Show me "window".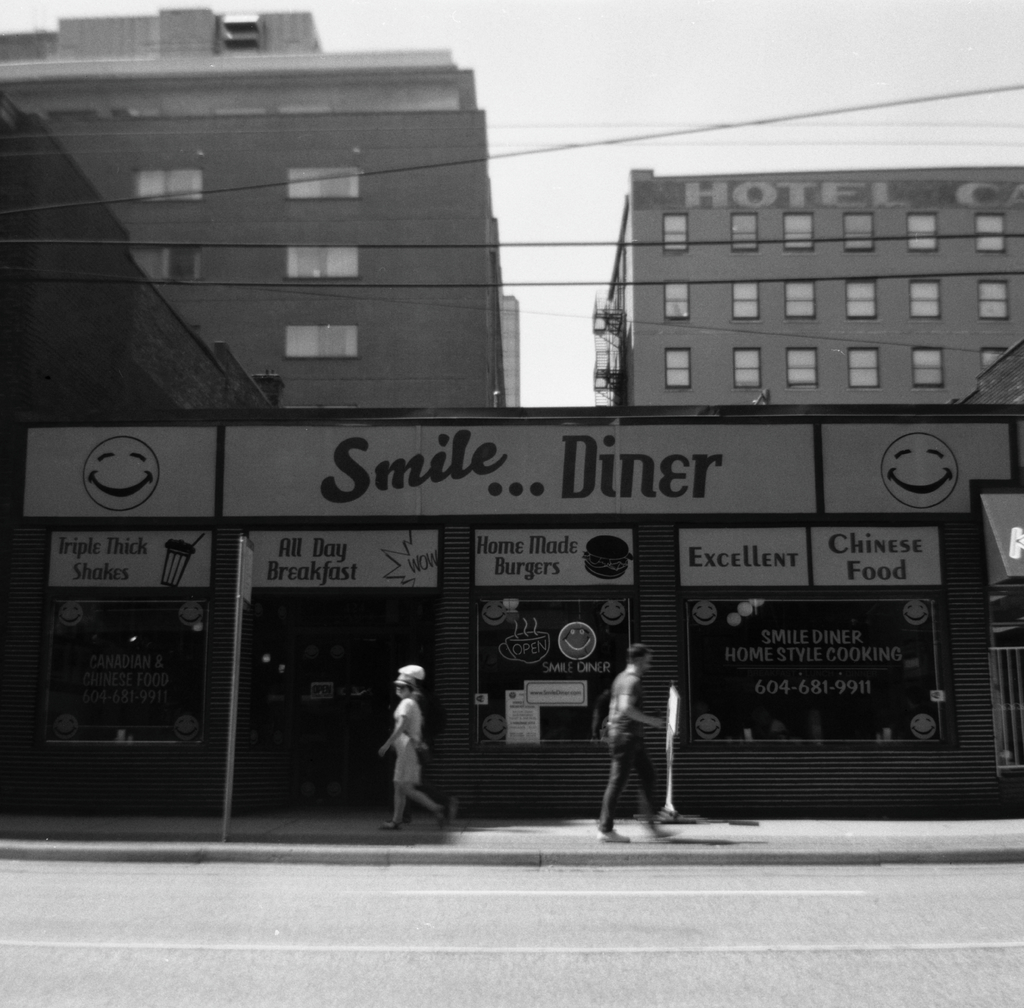
"window" is here: (662, 278, 692, 318).
